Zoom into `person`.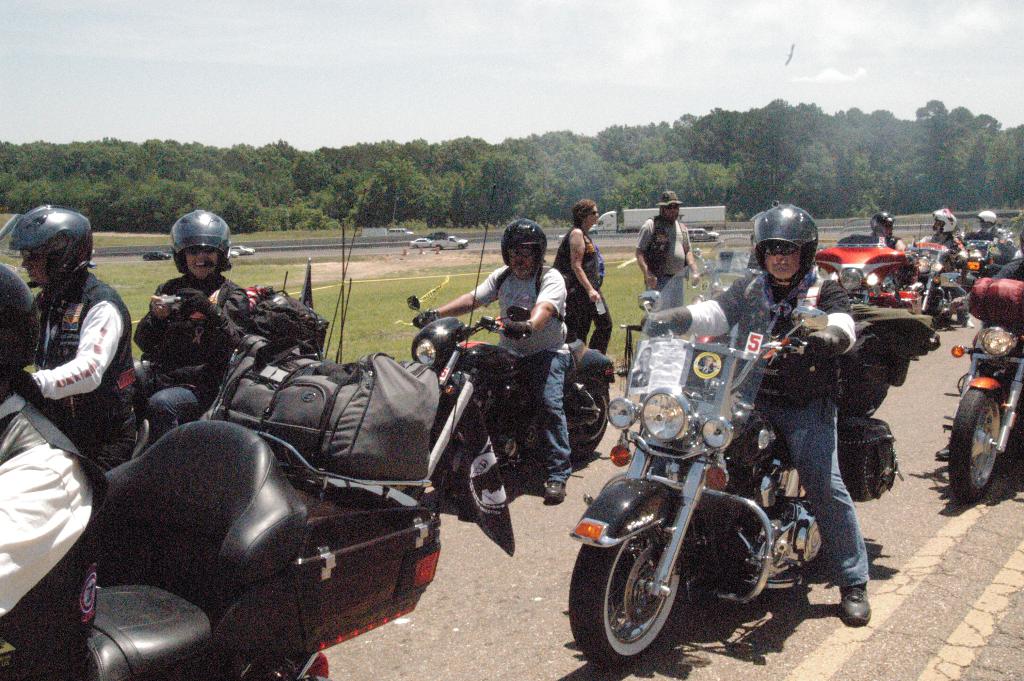
Zoom target: x1=127 y1=203 x2=259 y2=450.
